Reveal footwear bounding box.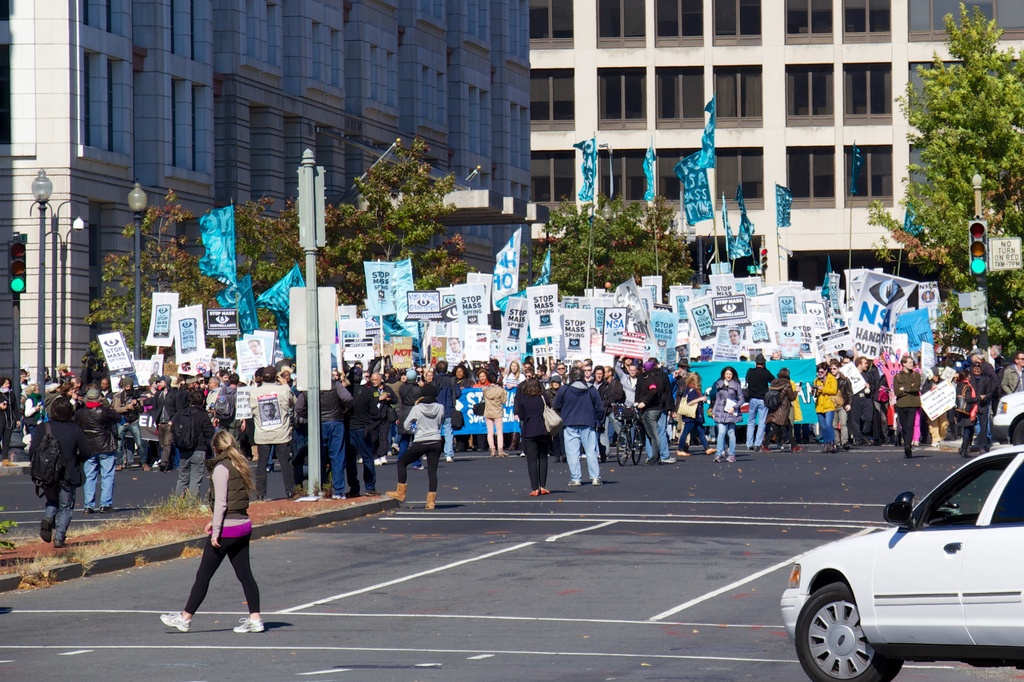
Revealed: l=792, t=447, r=804, b=450.
